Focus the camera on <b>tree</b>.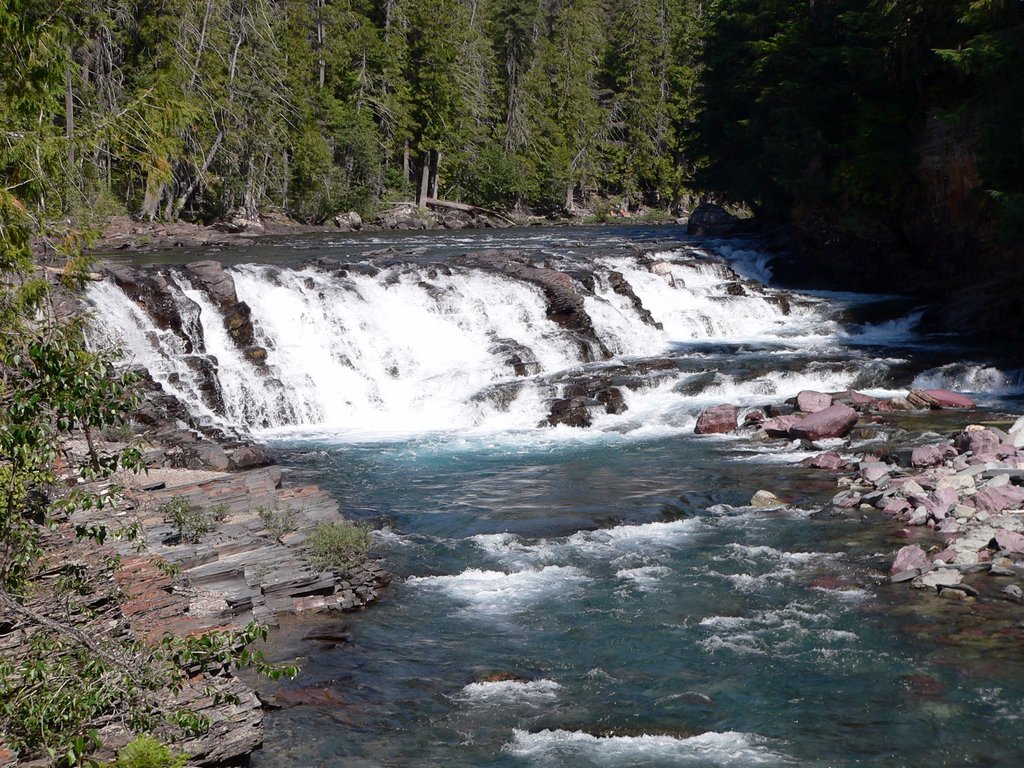
Focus region: 678/5/733/204.
